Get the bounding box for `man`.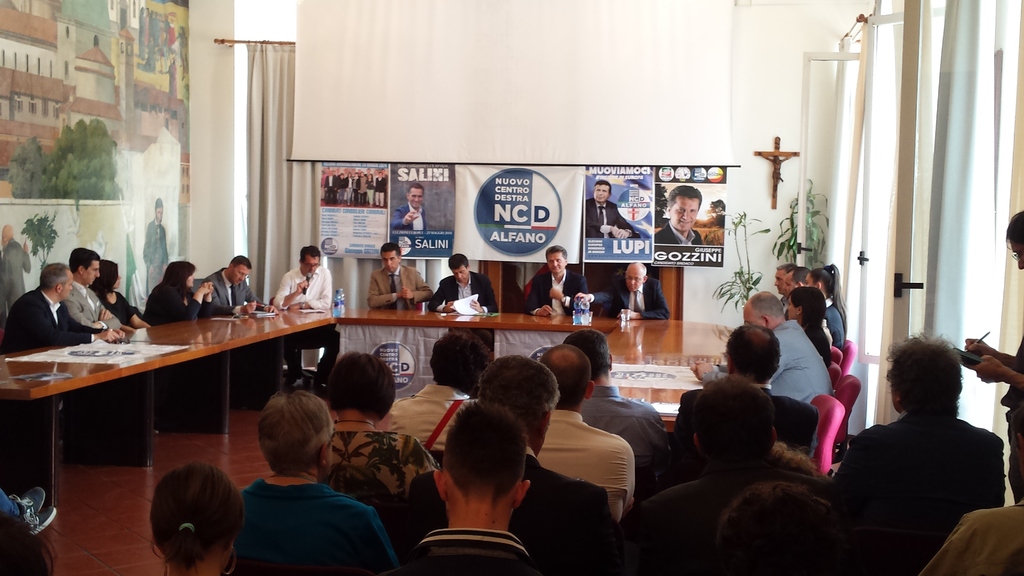
{"x1": 166, "y1": 58, "x2": 179, "y2": 99}.
